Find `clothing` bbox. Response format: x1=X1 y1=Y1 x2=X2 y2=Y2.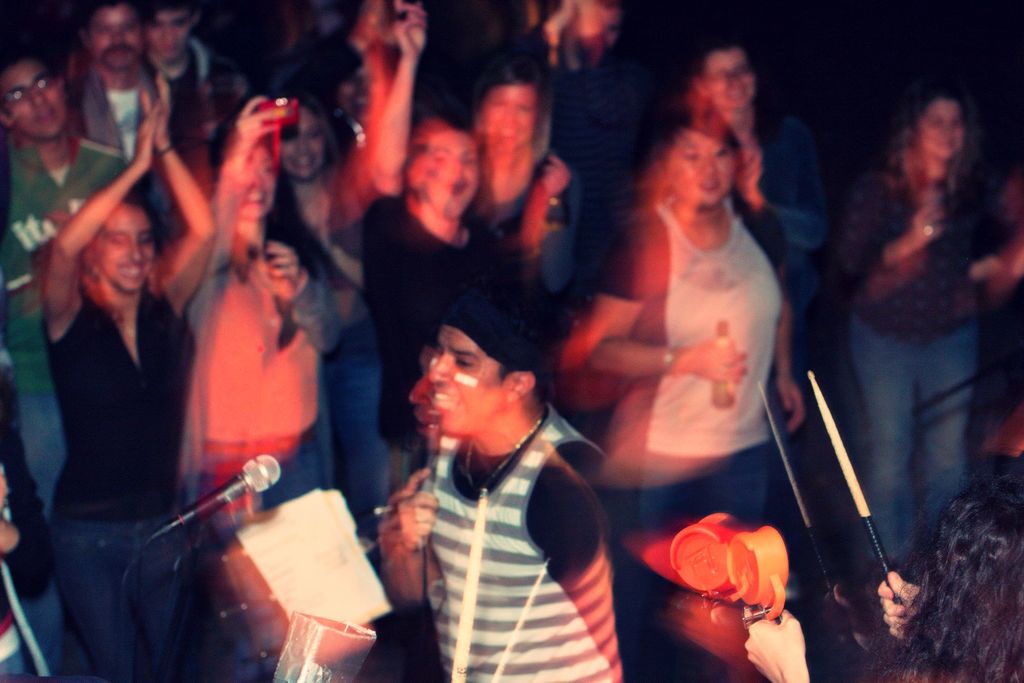
x1=186 y1=251 x2=321 y2=437.
